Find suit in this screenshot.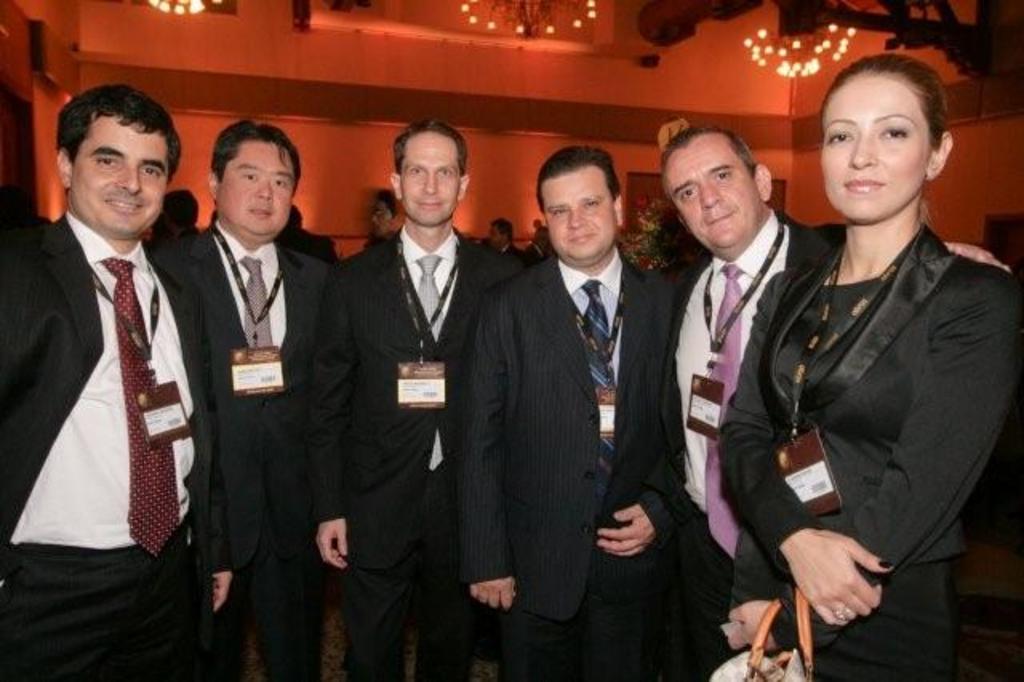
The bounding box for suit is x1=715, y1=237, x2=1022, y2=648.
